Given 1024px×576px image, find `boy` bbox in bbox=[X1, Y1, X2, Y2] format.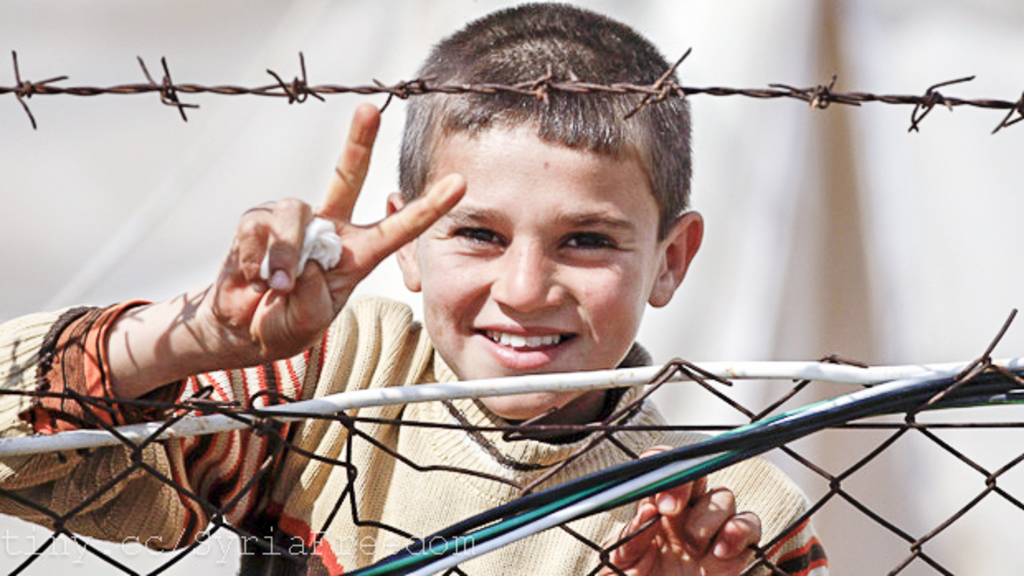
bbox=[51, 21, 771, 545].
